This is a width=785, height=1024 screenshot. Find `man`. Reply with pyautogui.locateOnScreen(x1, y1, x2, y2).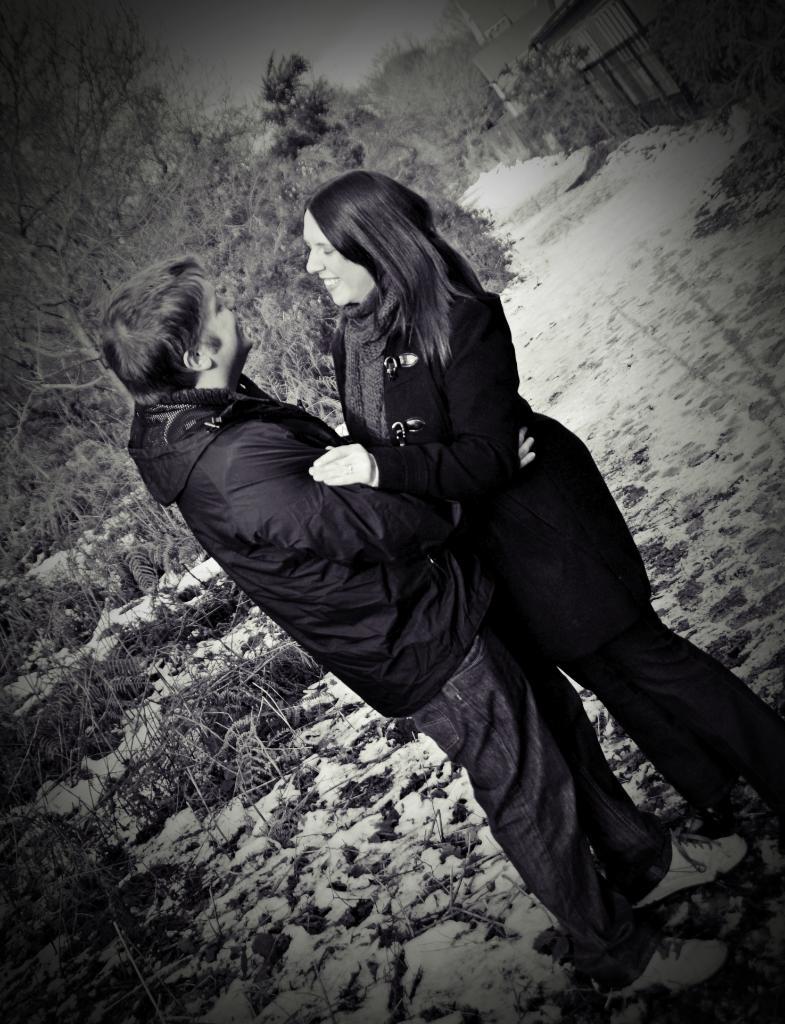
pyautogui.locateOnScreen(90, 250, 771, 1019).
